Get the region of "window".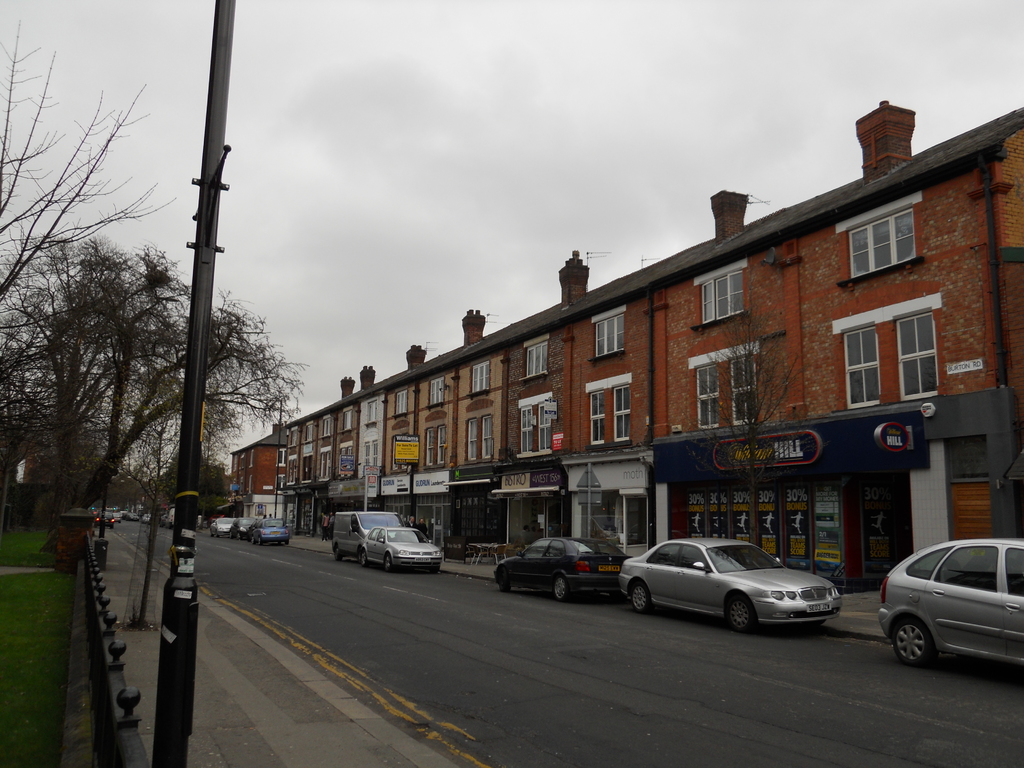
(860, 202, 936, 284).
